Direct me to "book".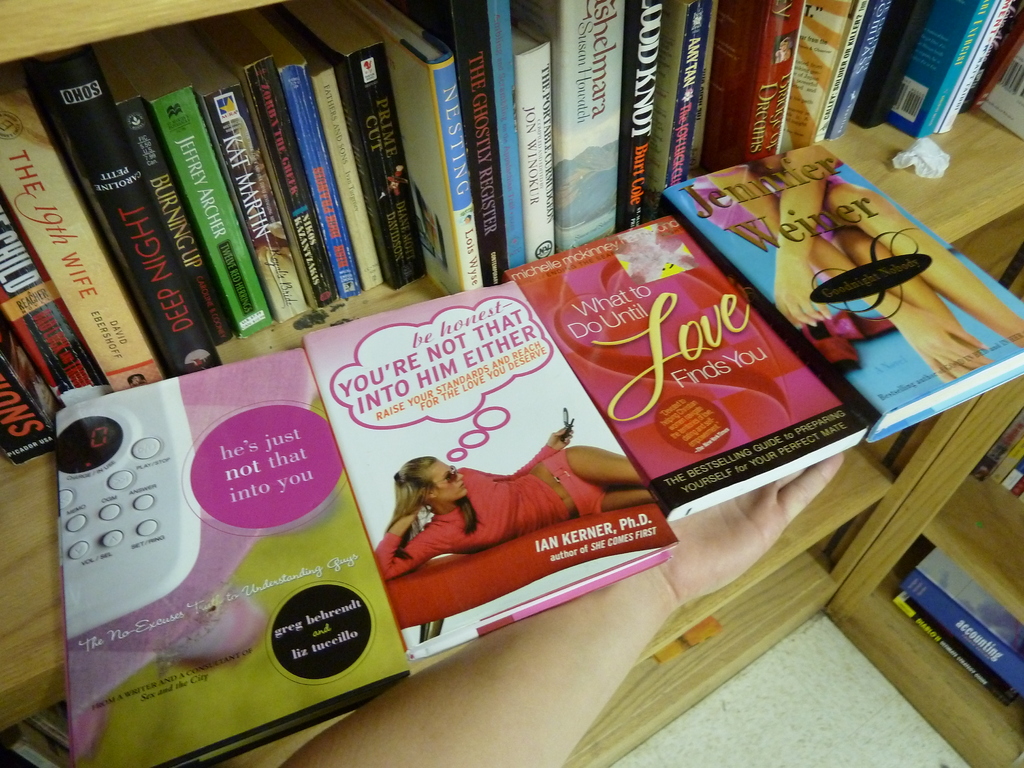
Direction: (502, 209, 874, 520).
